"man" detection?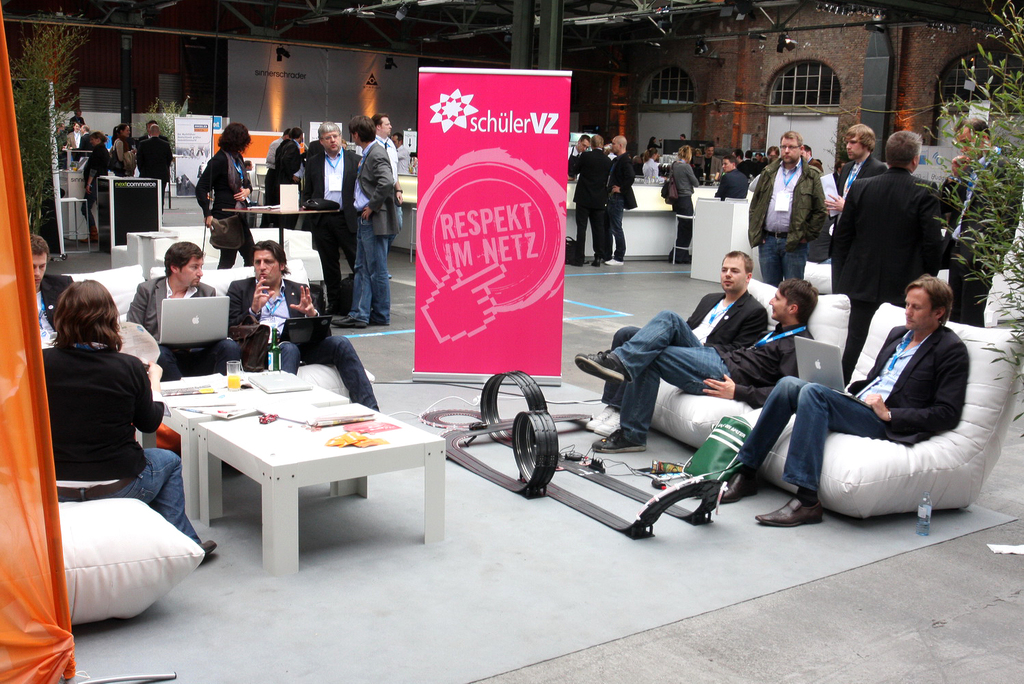
694:145:720:179
